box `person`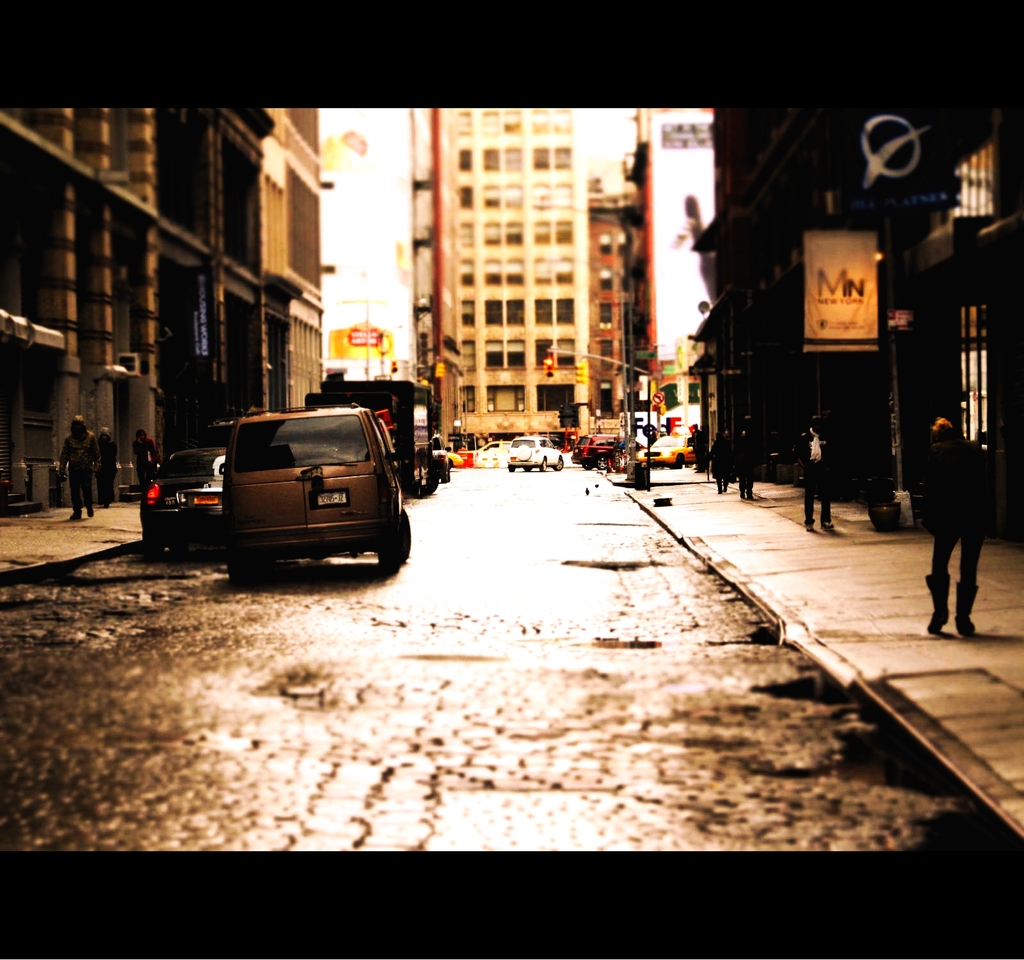
<region>708, 434, 735, 492</region>
